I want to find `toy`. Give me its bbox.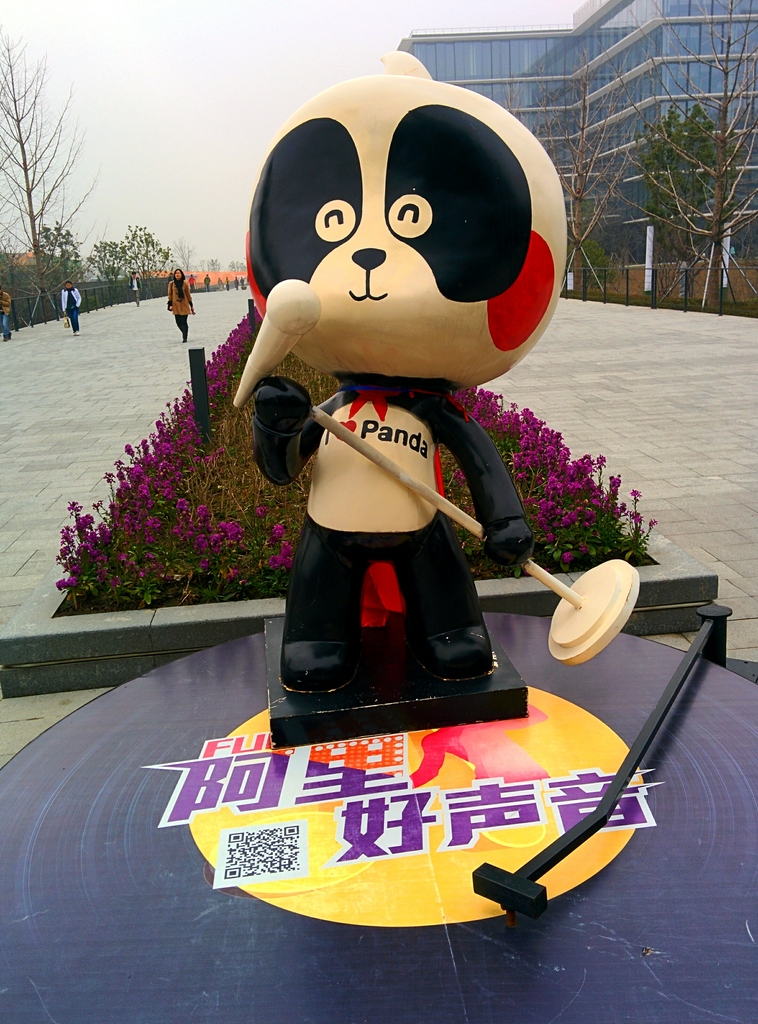
464/596/728/931.
